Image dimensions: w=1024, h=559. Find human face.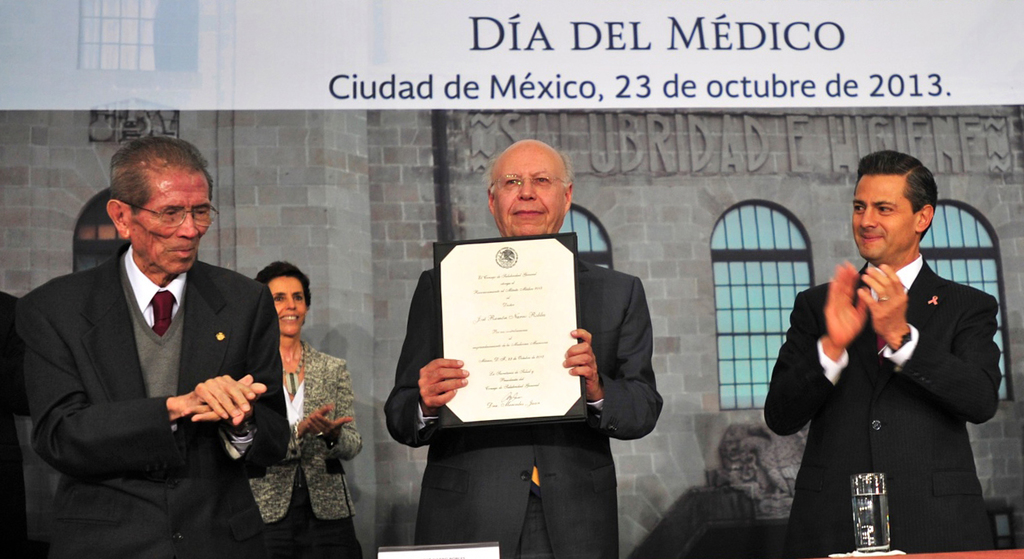
select_region(268, 276, 308, 337).
